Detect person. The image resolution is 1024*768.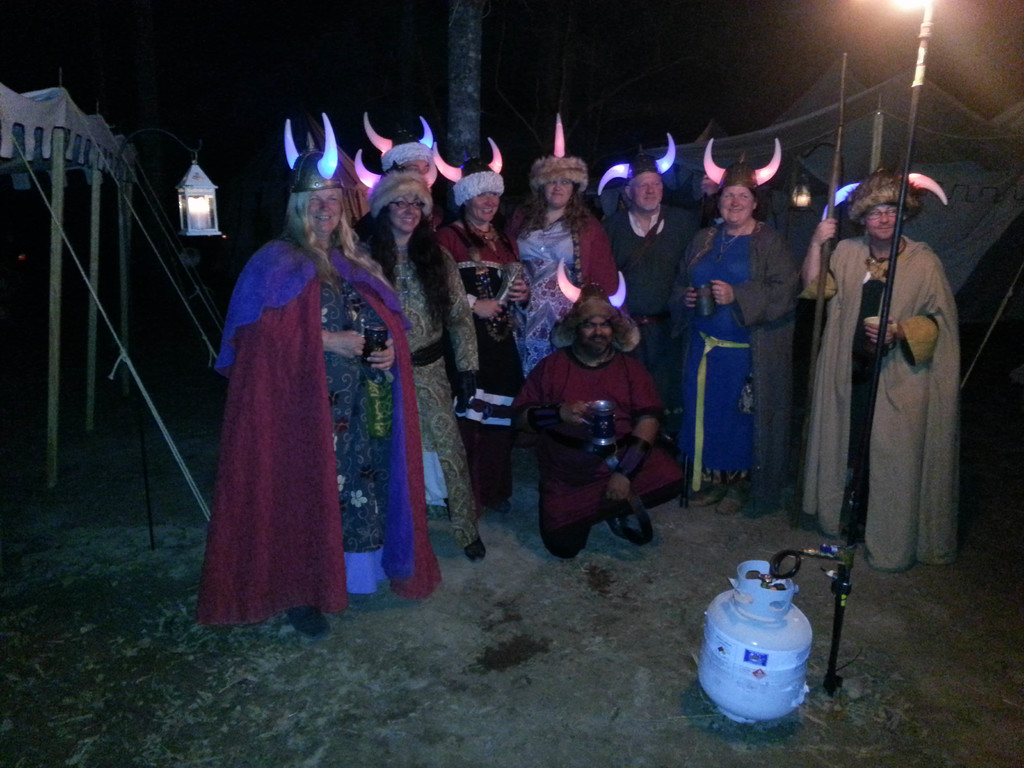
799:159:963:574.
